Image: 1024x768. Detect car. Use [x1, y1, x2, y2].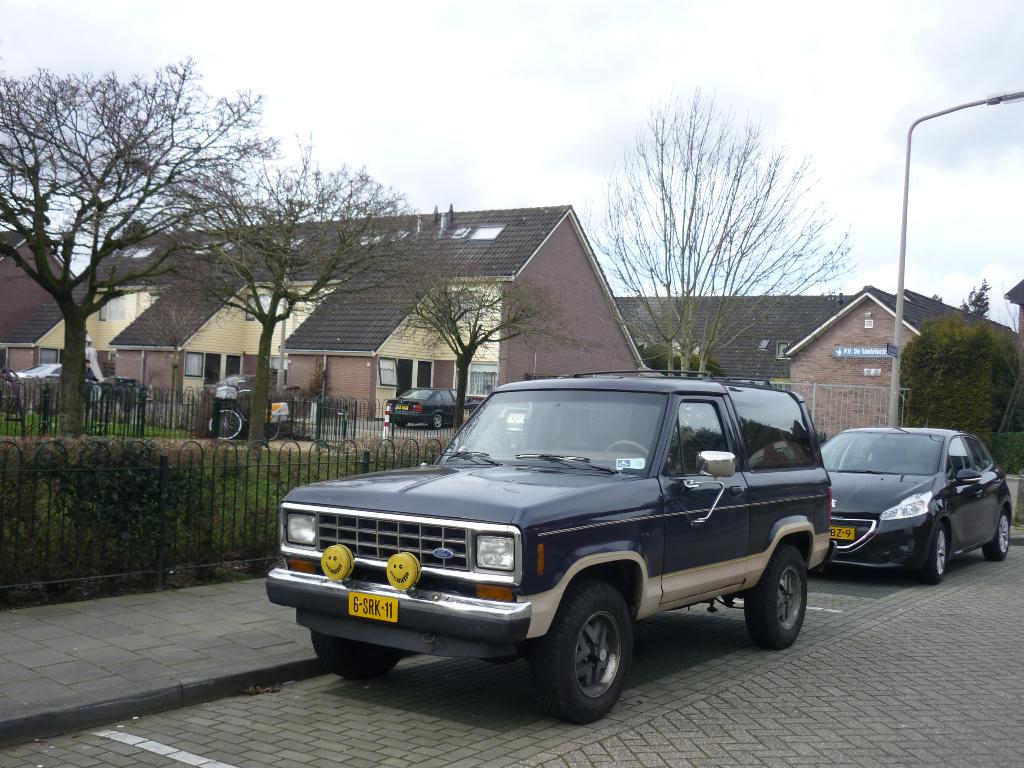
[24, 363, 70, 376].
